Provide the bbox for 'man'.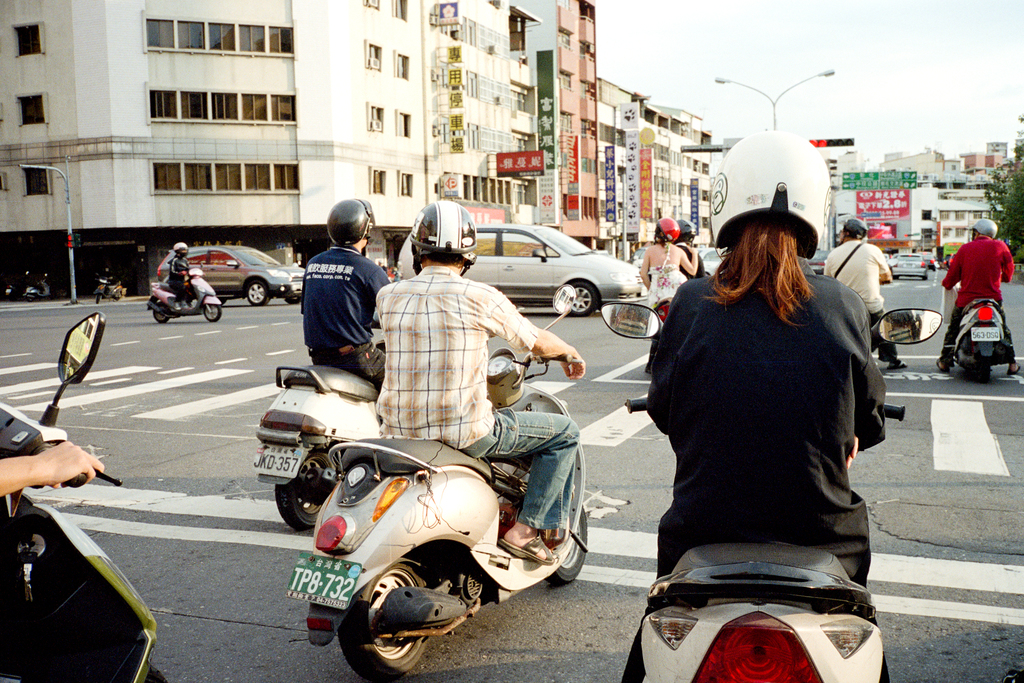
[159,239,189,318].
